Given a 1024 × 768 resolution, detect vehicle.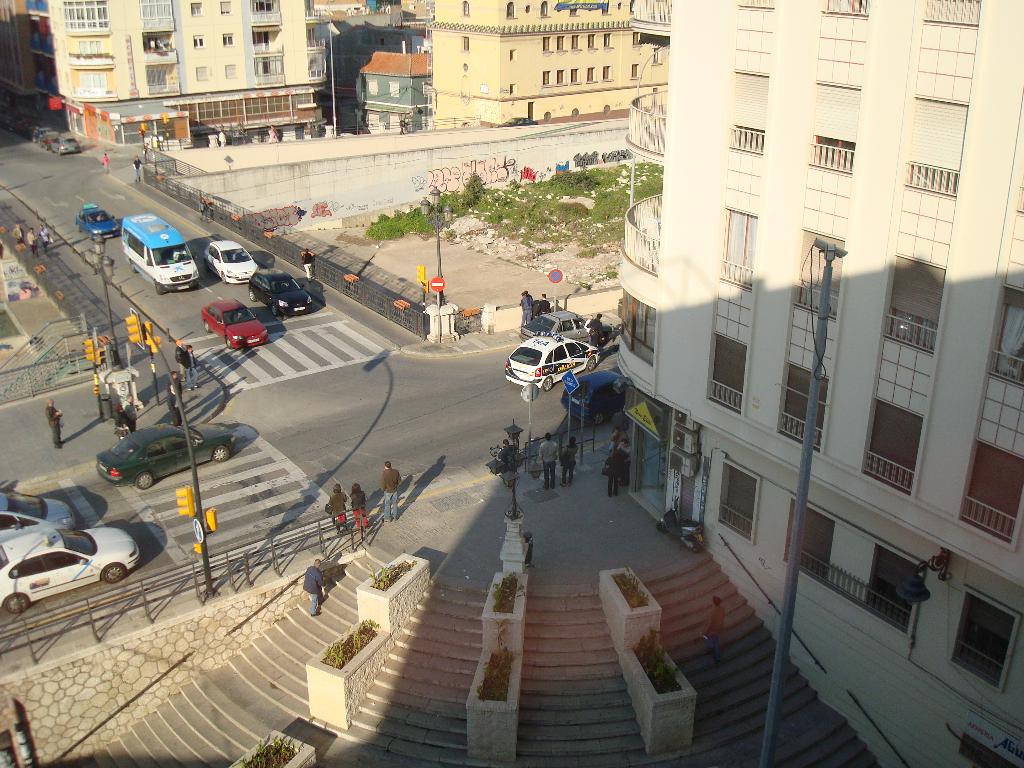
bbox=[202, 243, 253, 284].
